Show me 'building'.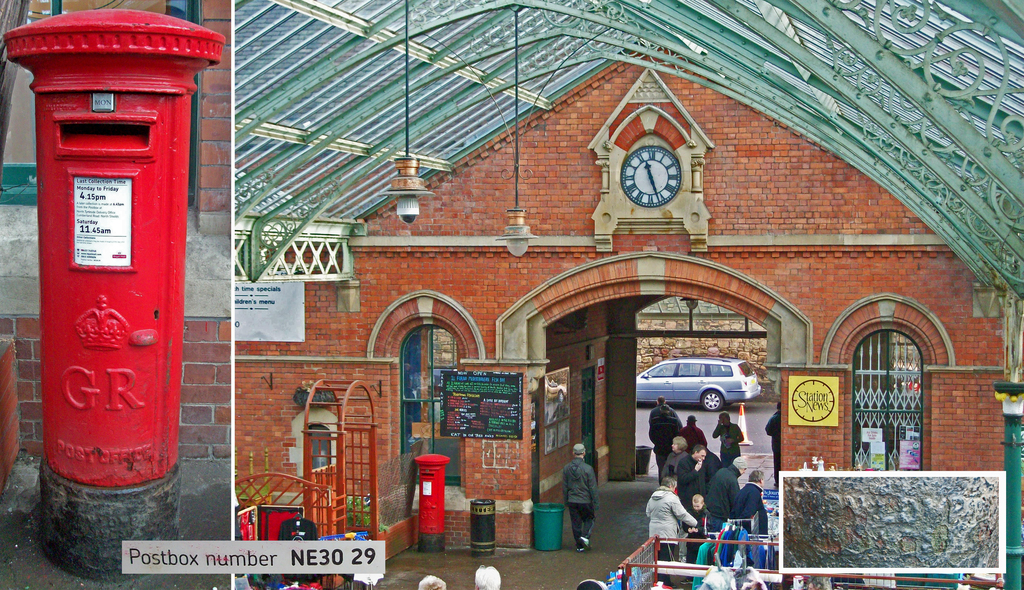
'building' is here: Rect(232, 0, 1023, 550).
